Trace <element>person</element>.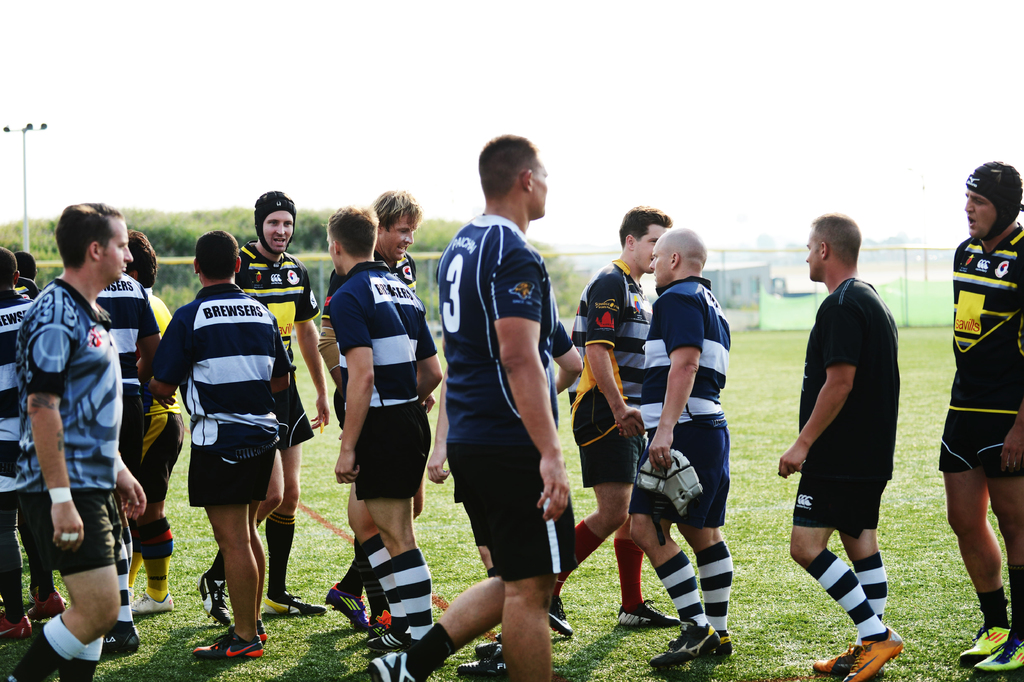
Traced to left=775, top=208, right=905, bottom=681.
